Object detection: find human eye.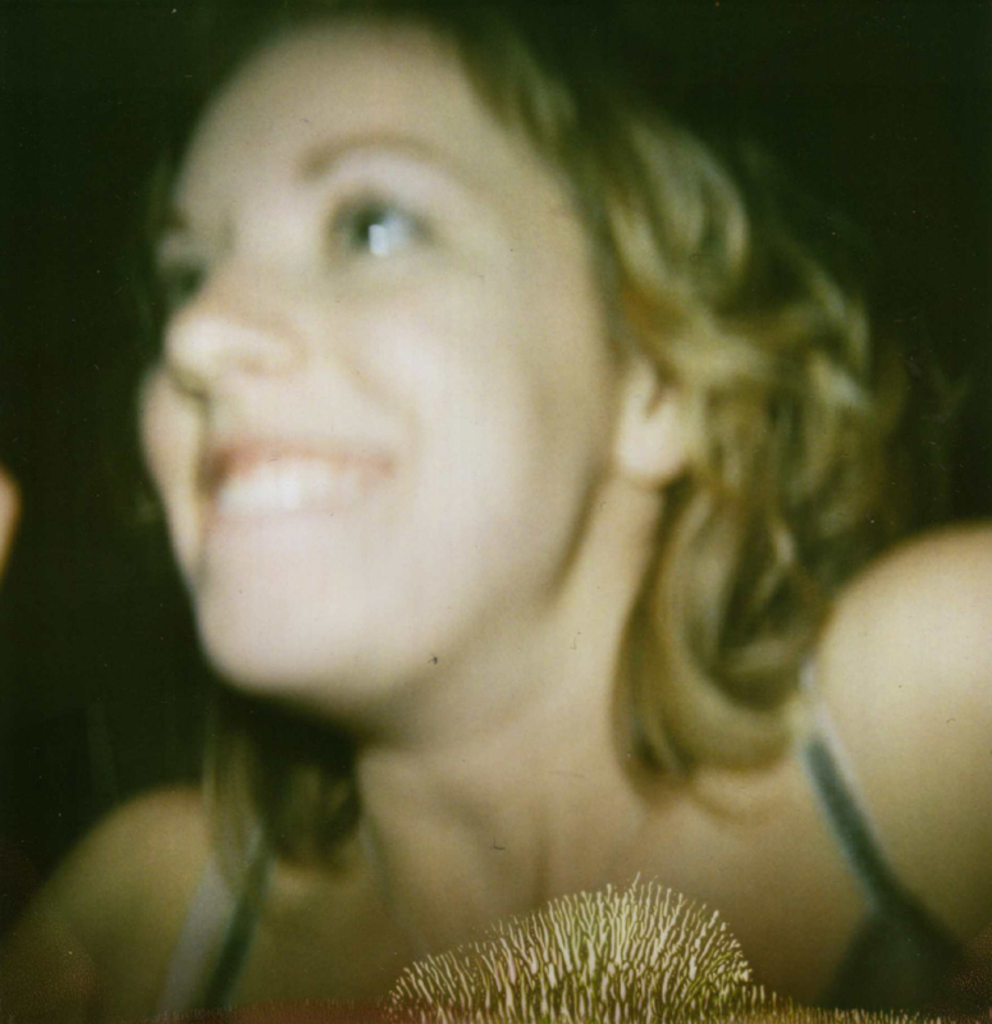
BBox(300, 173, 457, 265).
